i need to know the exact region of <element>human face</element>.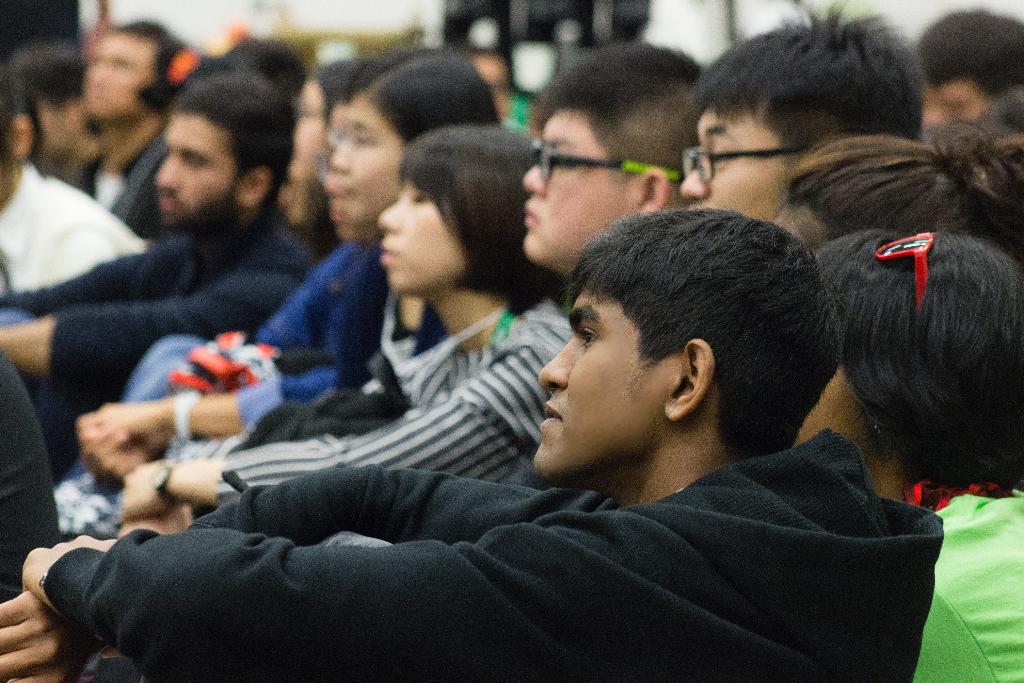
Region: select_region(81, 35, 154, 124).
